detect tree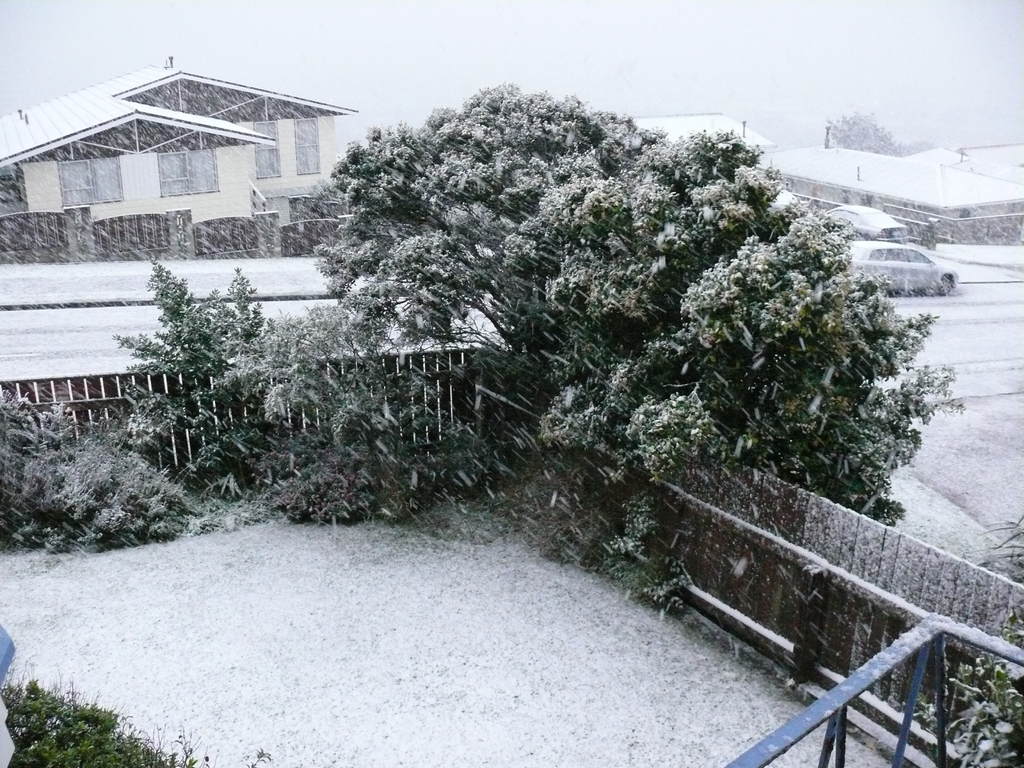
<box>808,97,911,157</box>
